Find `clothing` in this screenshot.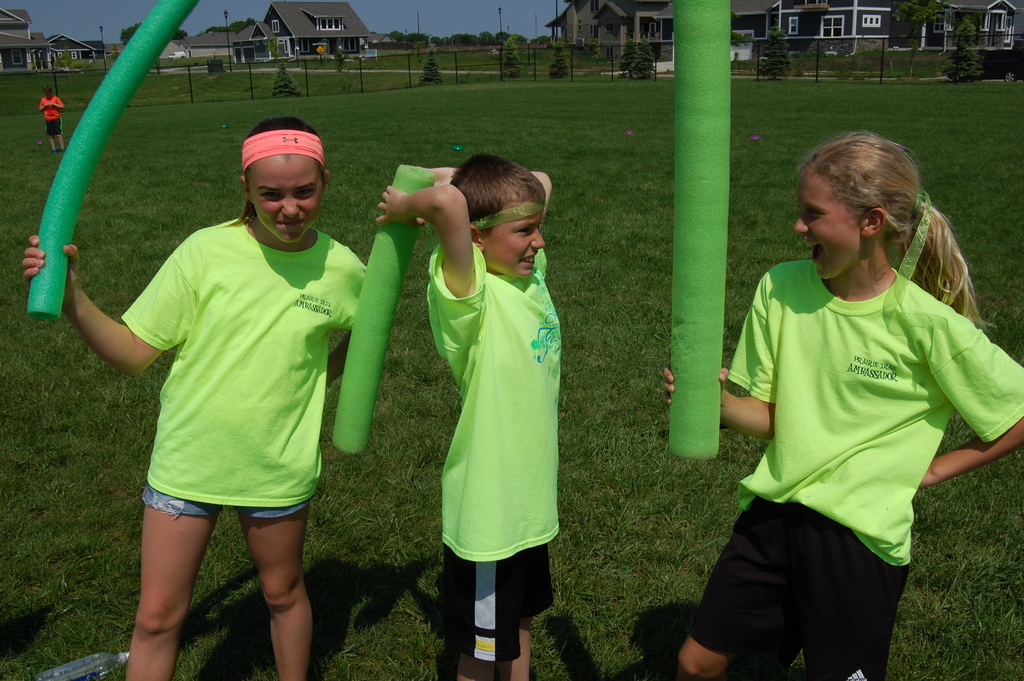
The bounding box for `clothing` is 115,220,372,525.
